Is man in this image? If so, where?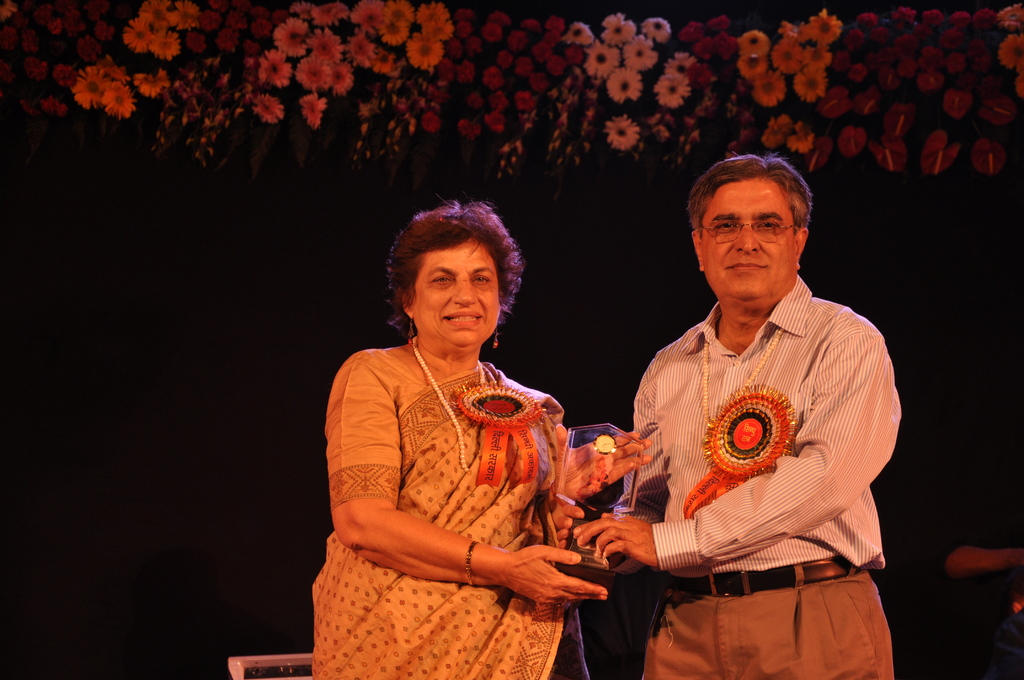
Yes, at box=[566, 118, 900, 679].
